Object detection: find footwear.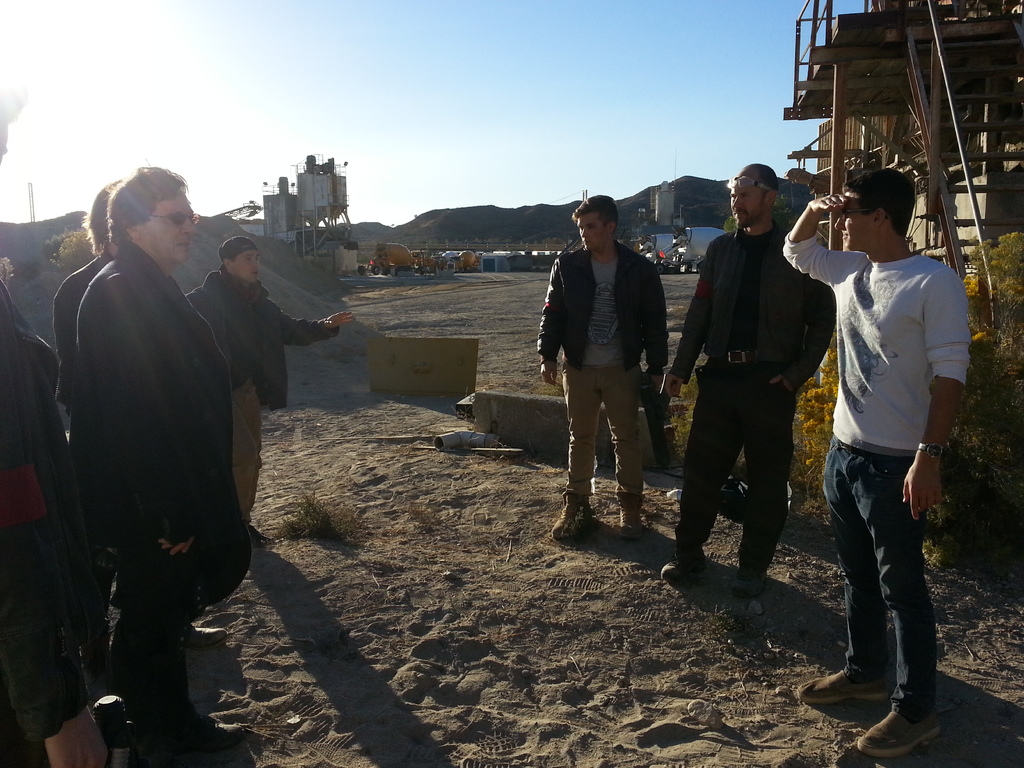
163,712,249,753.
